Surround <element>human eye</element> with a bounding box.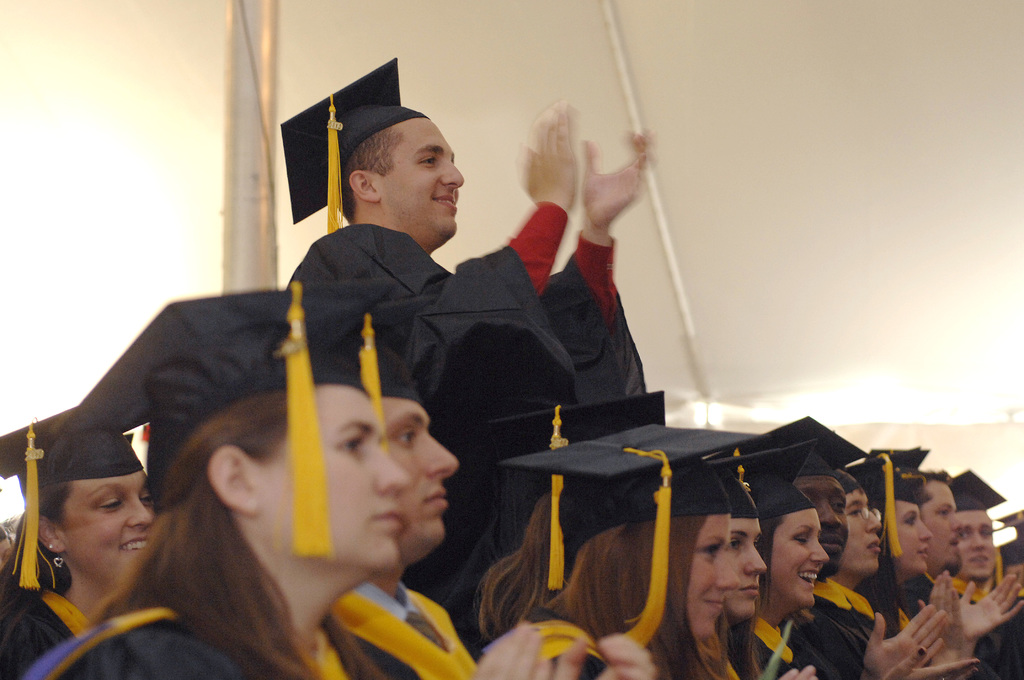
978 526 989 538.
